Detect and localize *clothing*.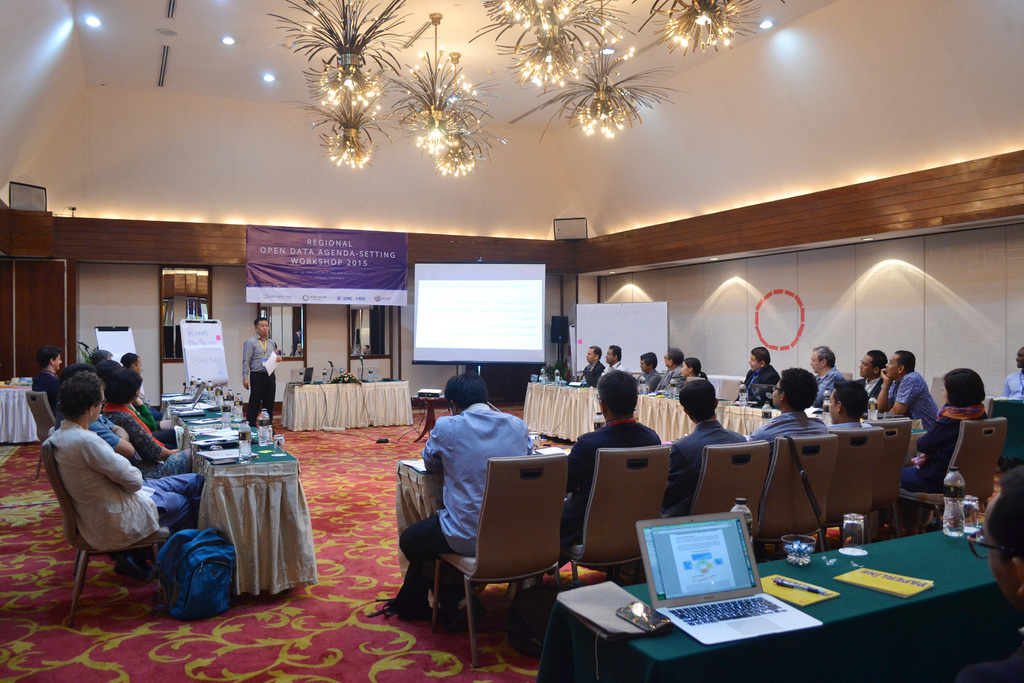
Localized at [897, 396, 986, 487].
